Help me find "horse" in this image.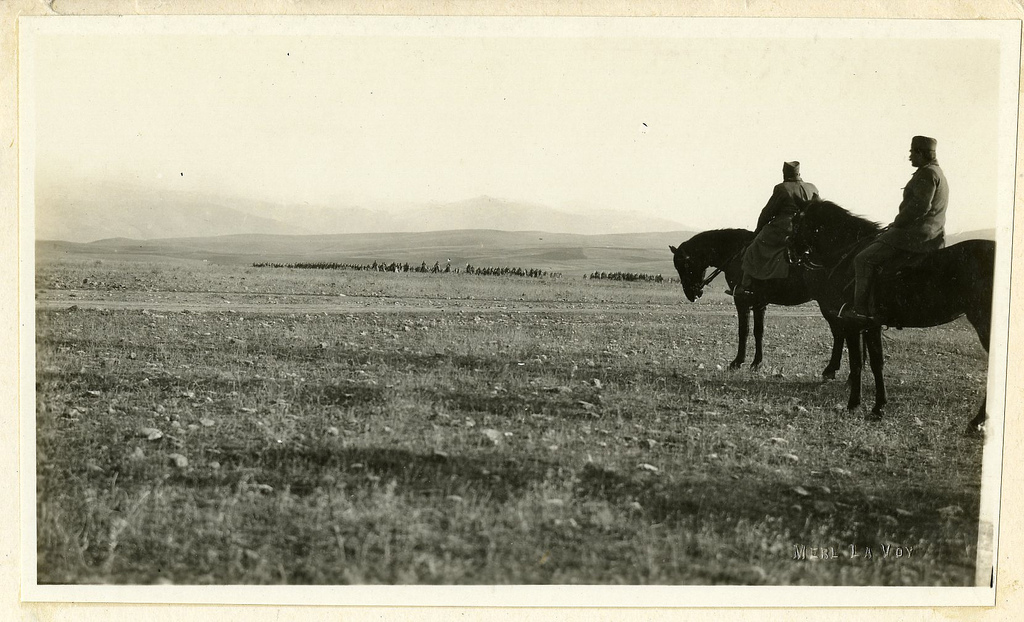
Found it: locate(668, 226, 892, 383).
